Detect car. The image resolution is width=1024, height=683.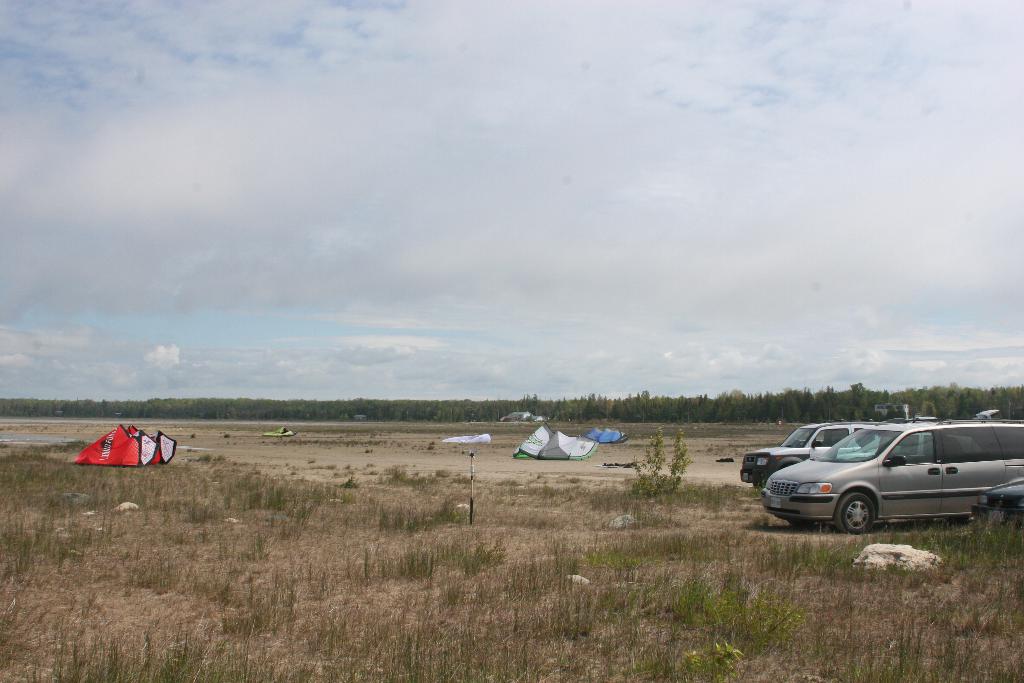
(left=972, top=473, right=1023, bottom=538).
